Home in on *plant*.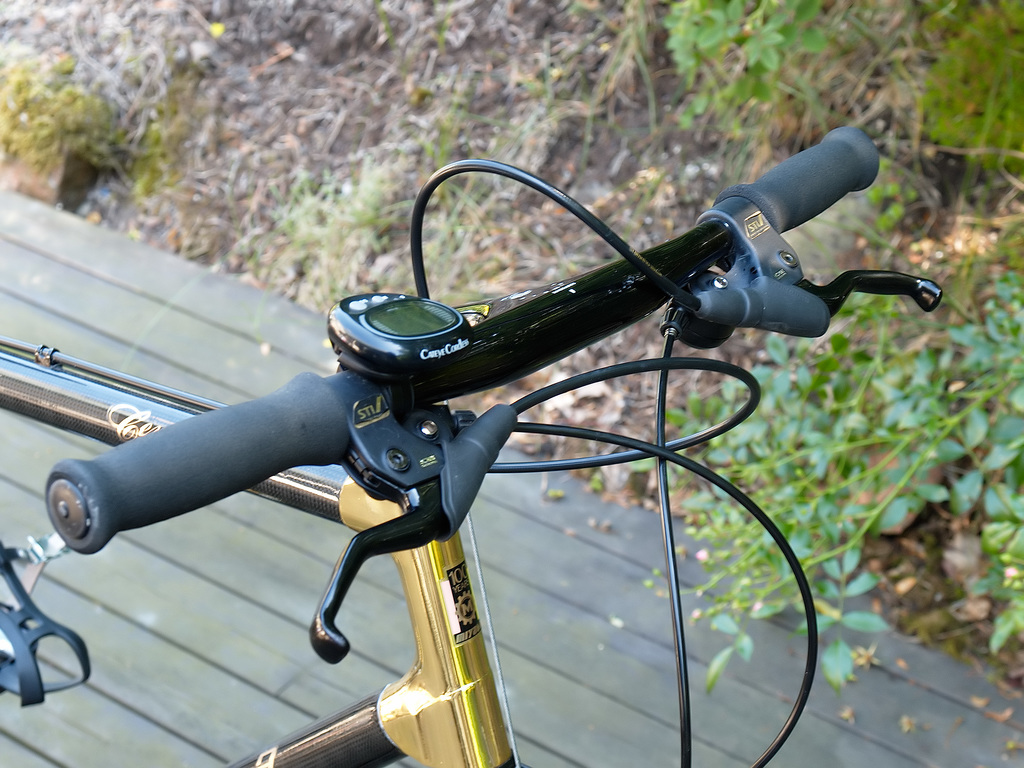
Homed in at box(621, 275, 1023, 693).
